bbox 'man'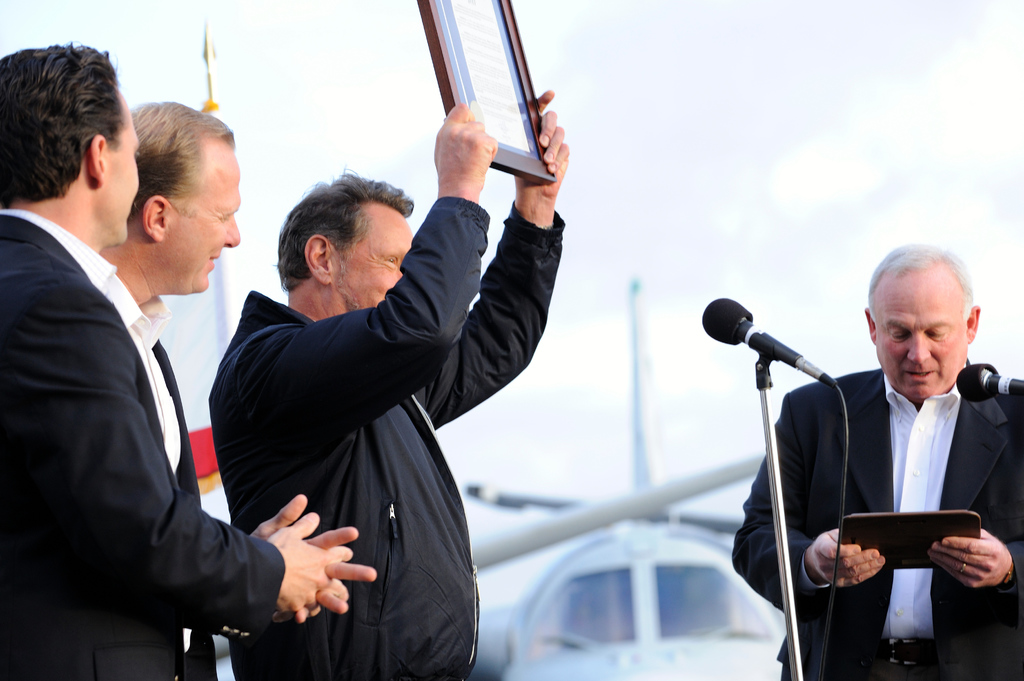
214 90 583 678
